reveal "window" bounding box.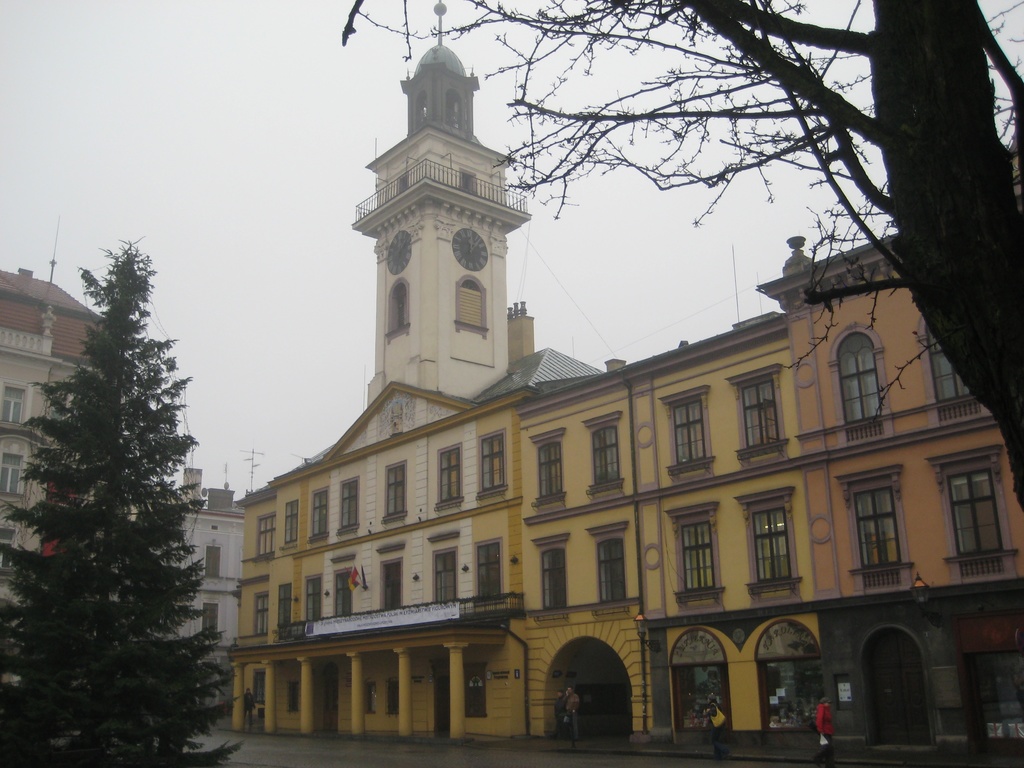
Revealed: bbox=(200, 600, 220, 638).
